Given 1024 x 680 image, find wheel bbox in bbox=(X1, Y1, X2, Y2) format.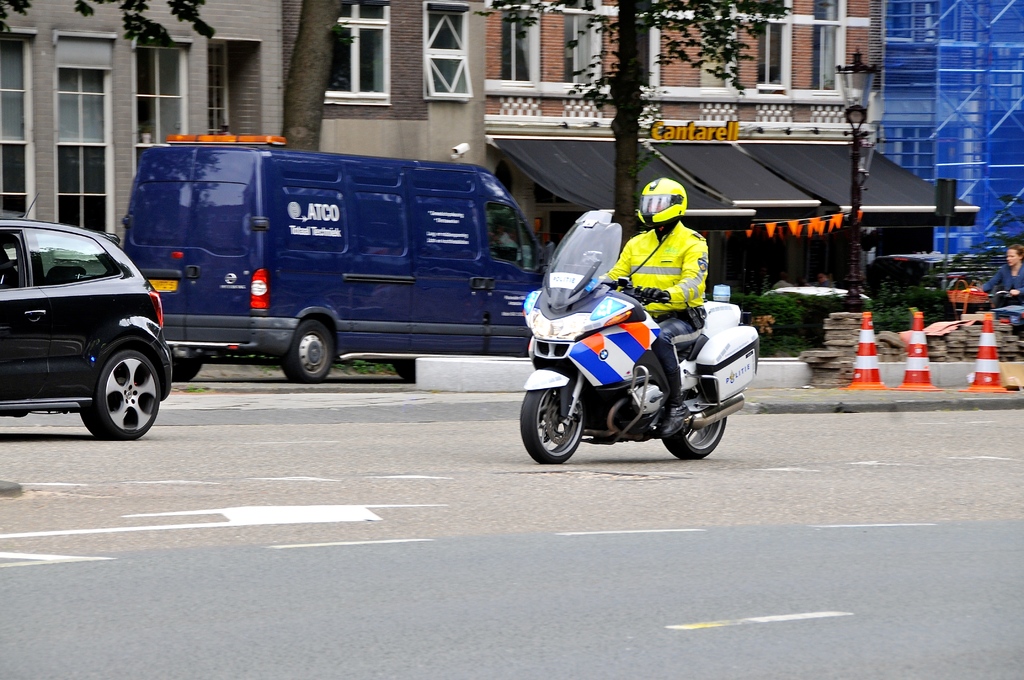
bbox=(659, 389, 730, 461).
